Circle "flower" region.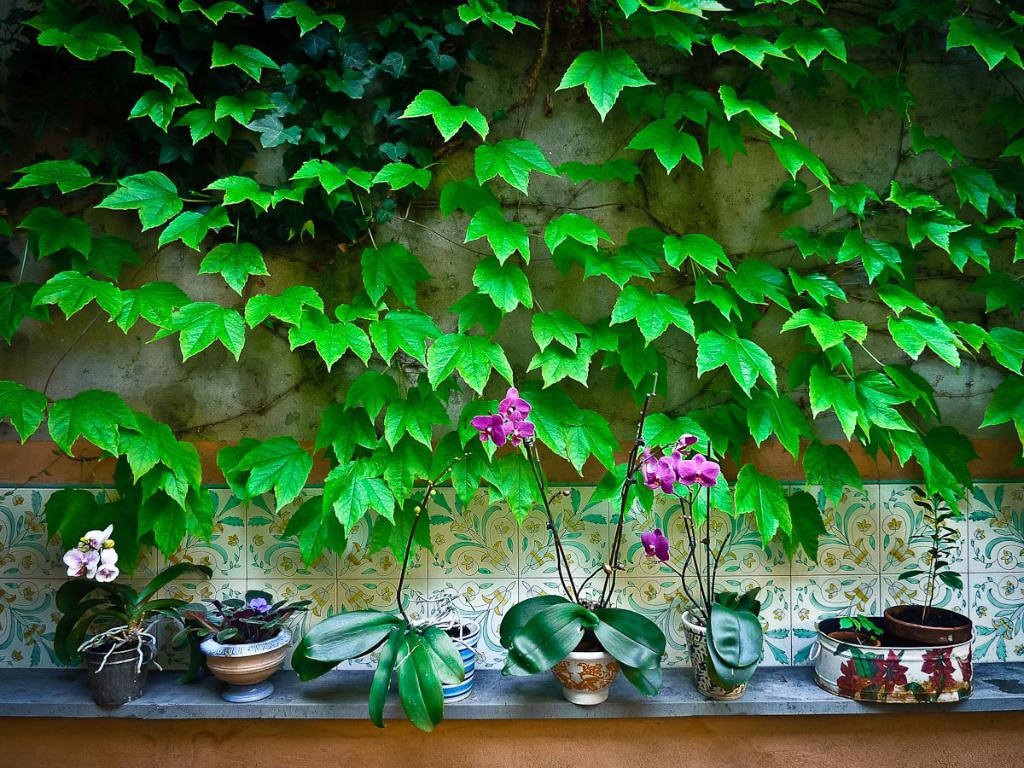
Region: [474,493,486,504].
